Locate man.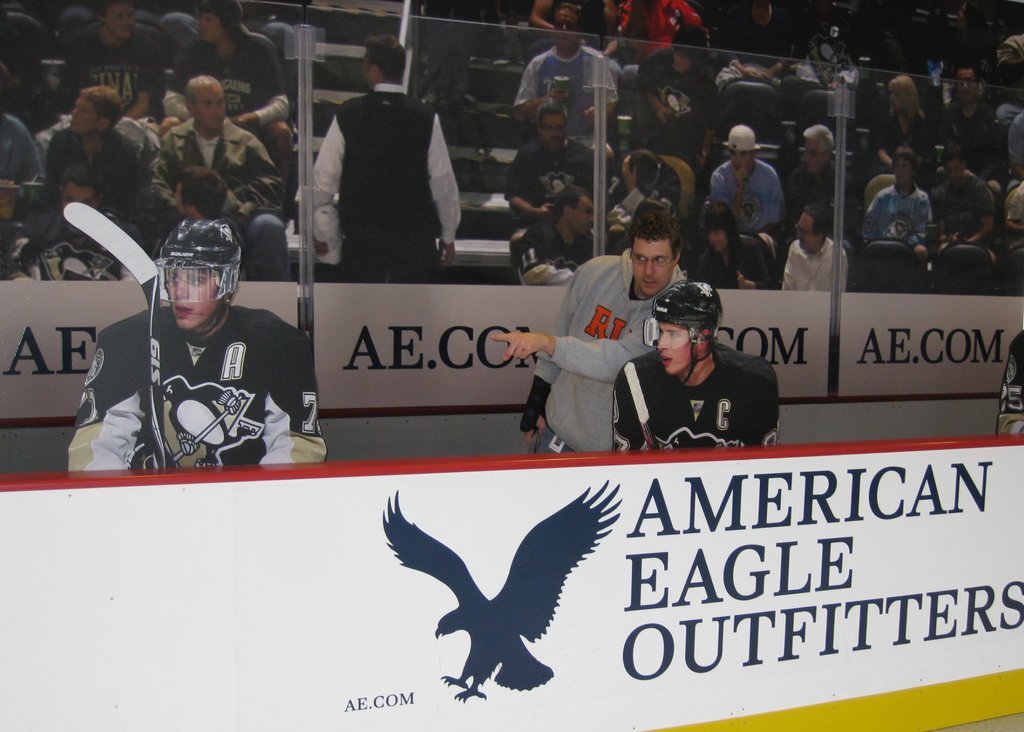
Bounding box: <bbox>774, 206, 848, 295</bbox>.
